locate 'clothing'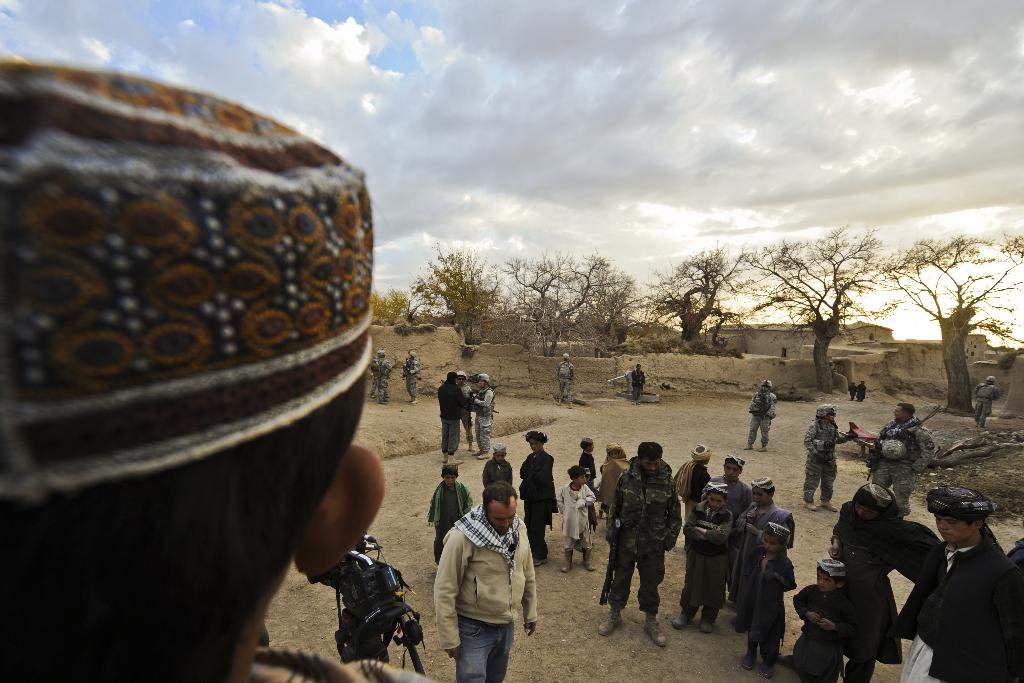
456, 383, 476, 451
